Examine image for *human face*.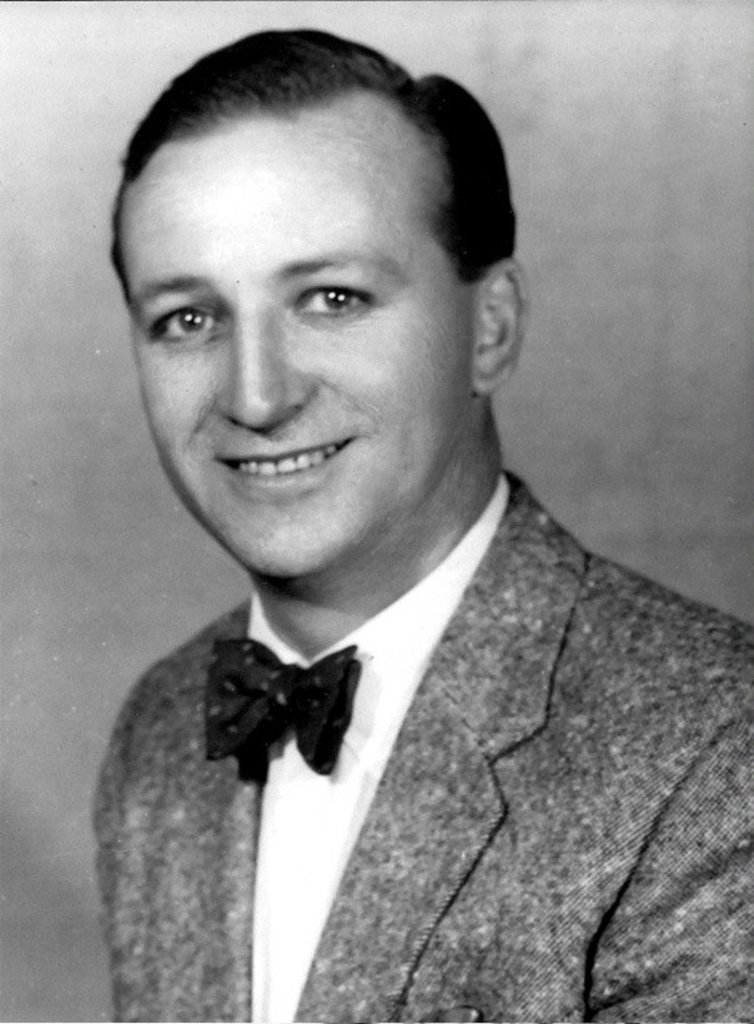
Examination result: pyautogui.locateOnScreen(107, 95, 477, 573).
